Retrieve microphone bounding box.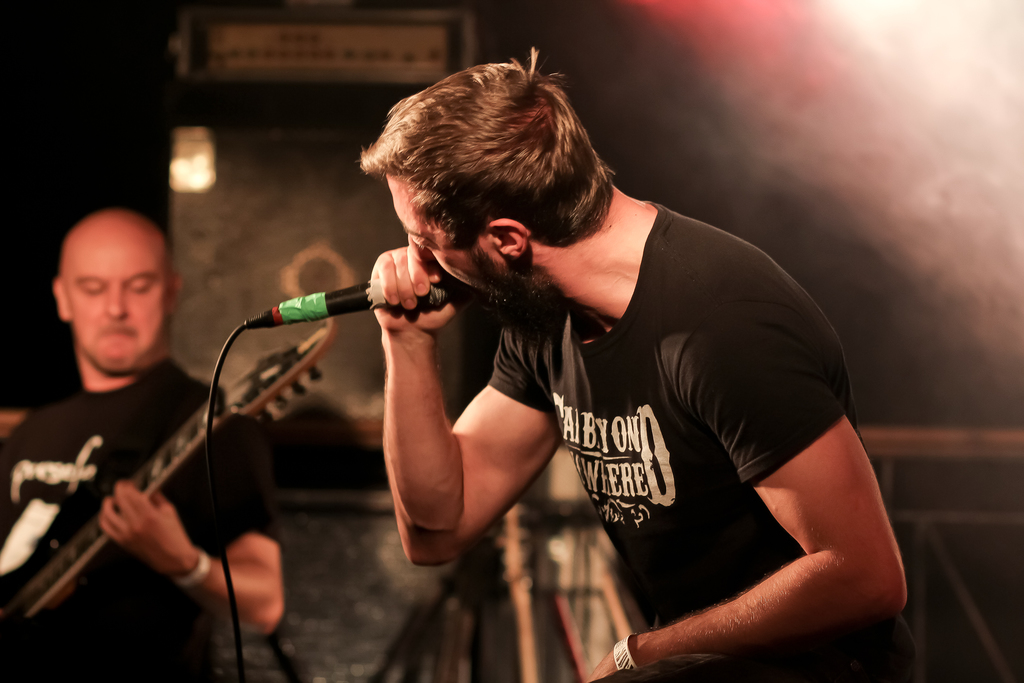
Bounding box: {"x1": 240, "y1": 273, "x2": 451, "y2": 332}.
